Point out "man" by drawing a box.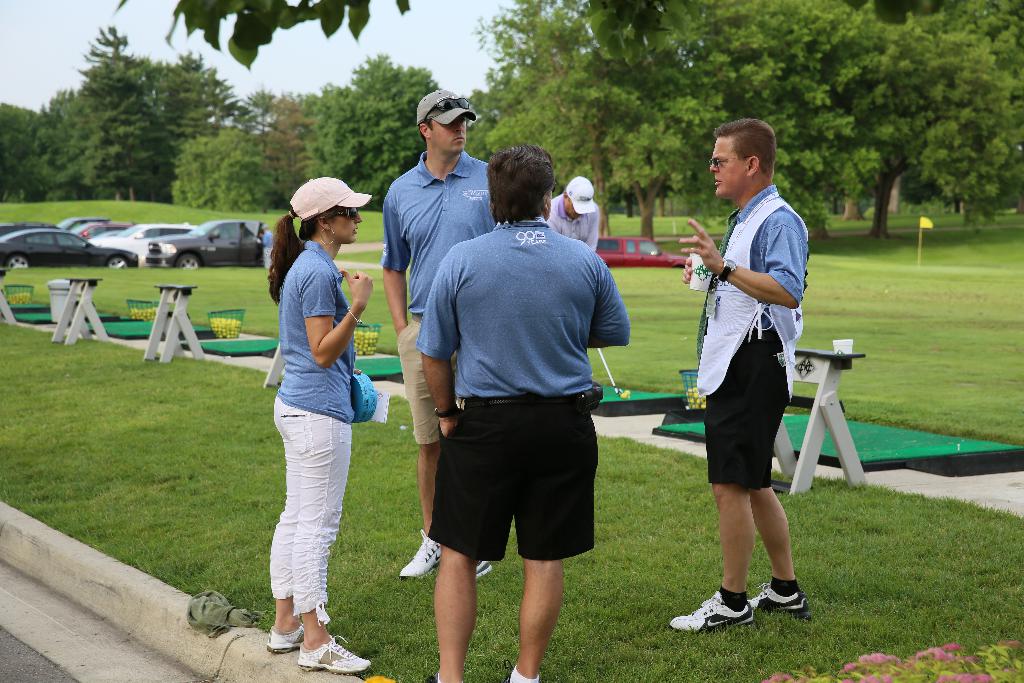
bbox=[666, 120, 812, 639].
